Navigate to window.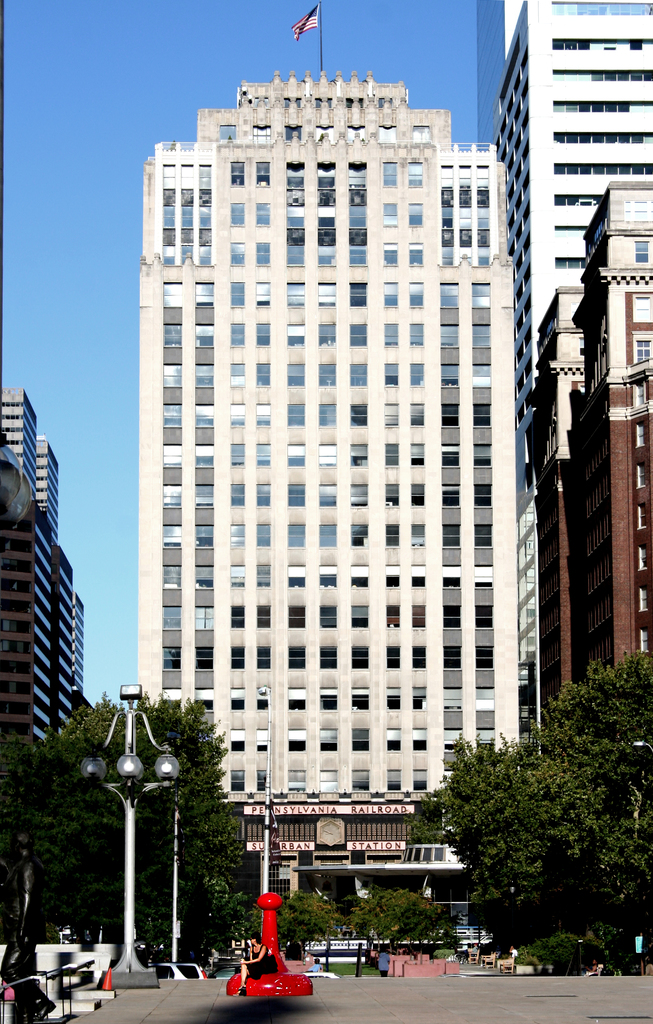
Navigation target: (229, 478, 245, 506).
